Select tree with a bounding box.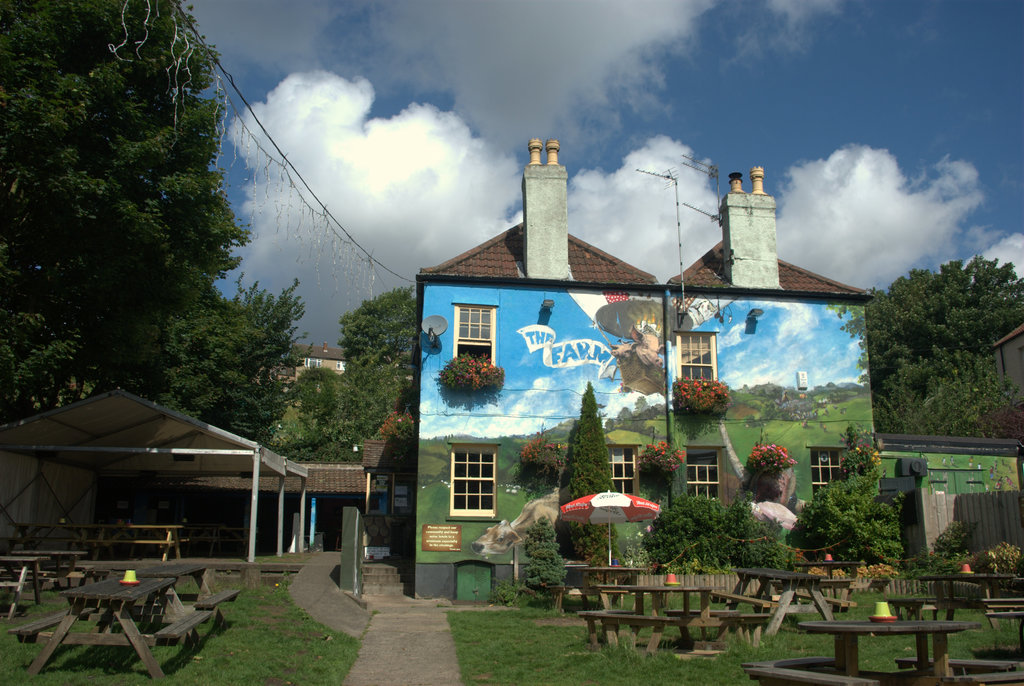
region(9, 25, 268, 440).
